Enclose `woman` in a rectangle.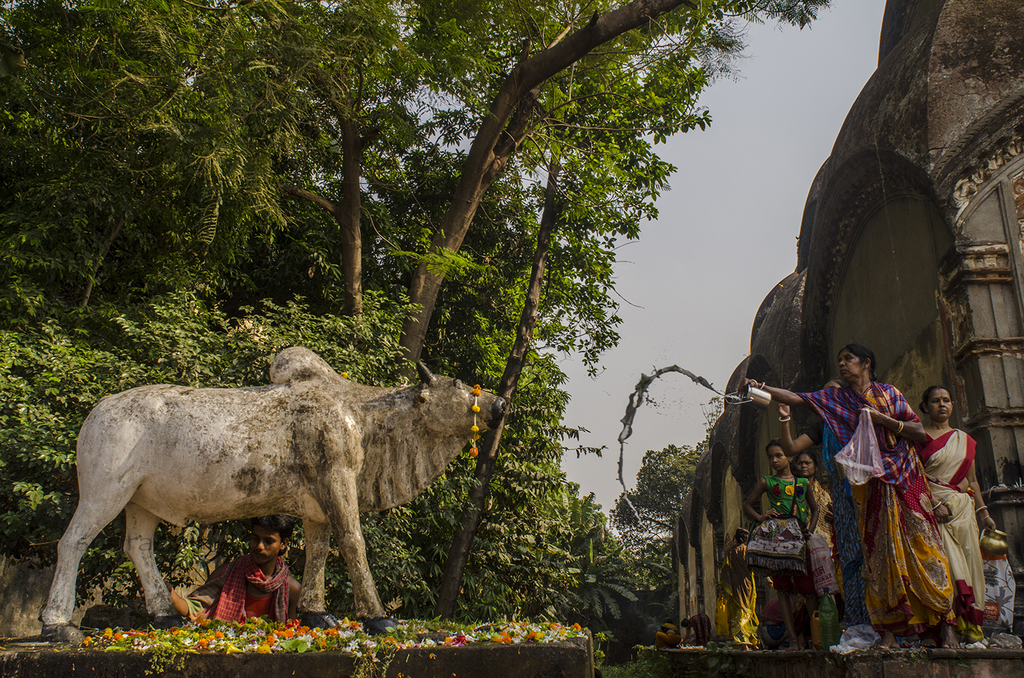
box=[679, 612, 713, 648].
